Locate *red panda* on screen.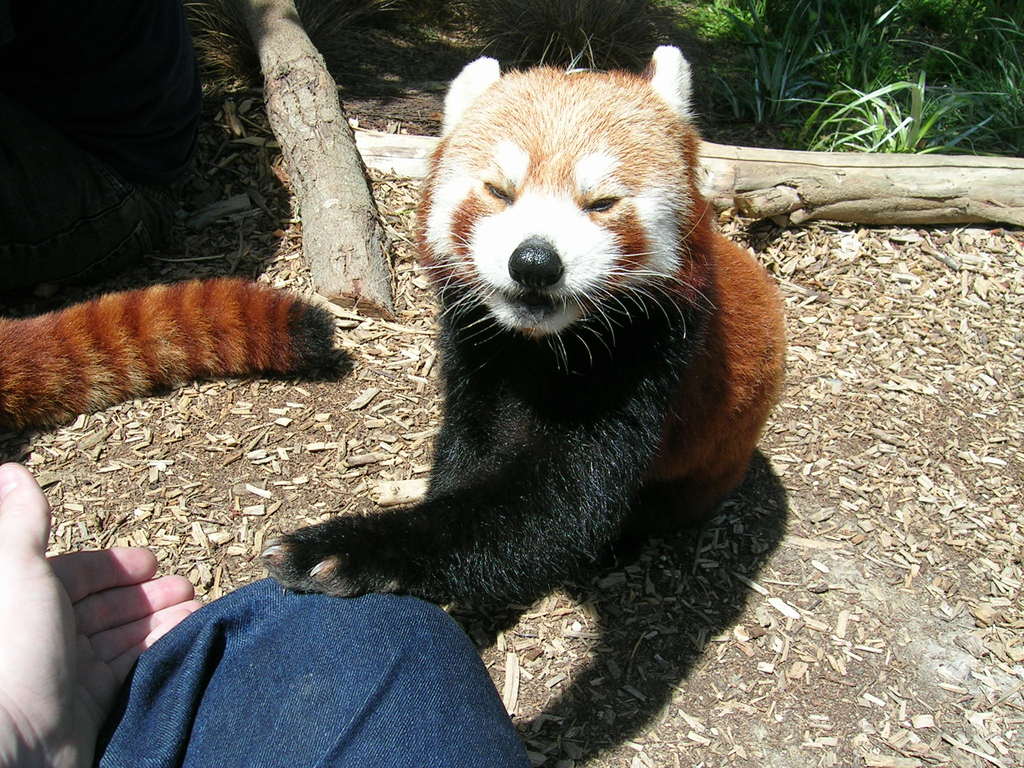
On screen at (1,277,323,457).
